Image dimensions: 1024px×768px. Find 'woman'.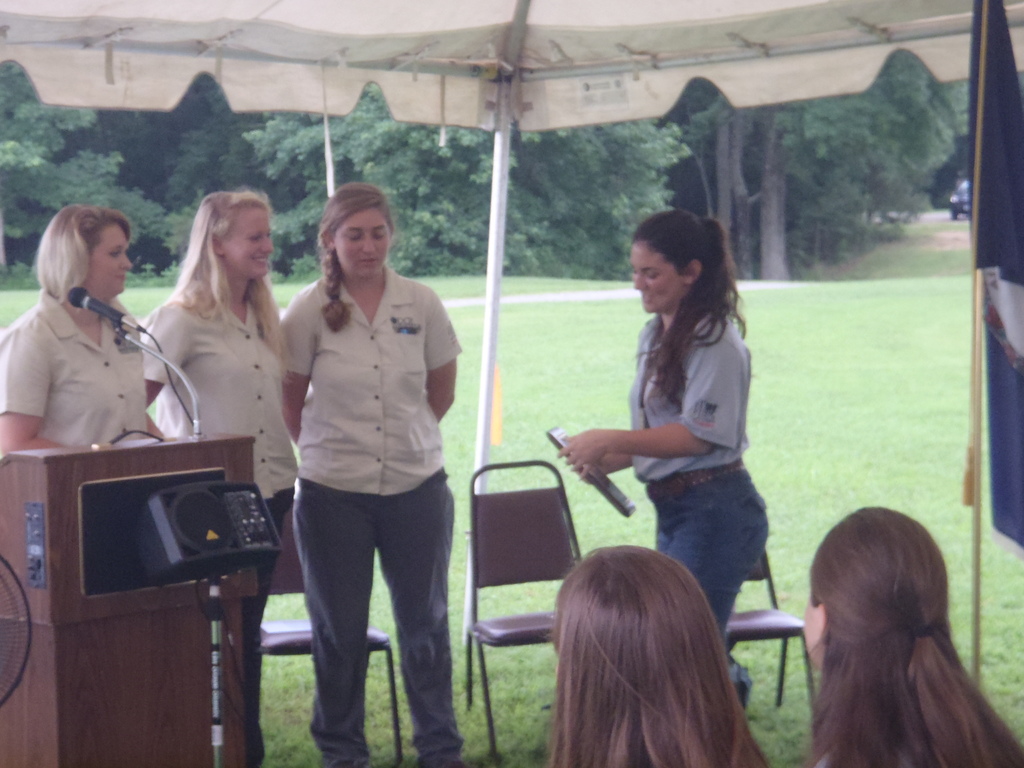
rect(557, 207, 768, 638).
